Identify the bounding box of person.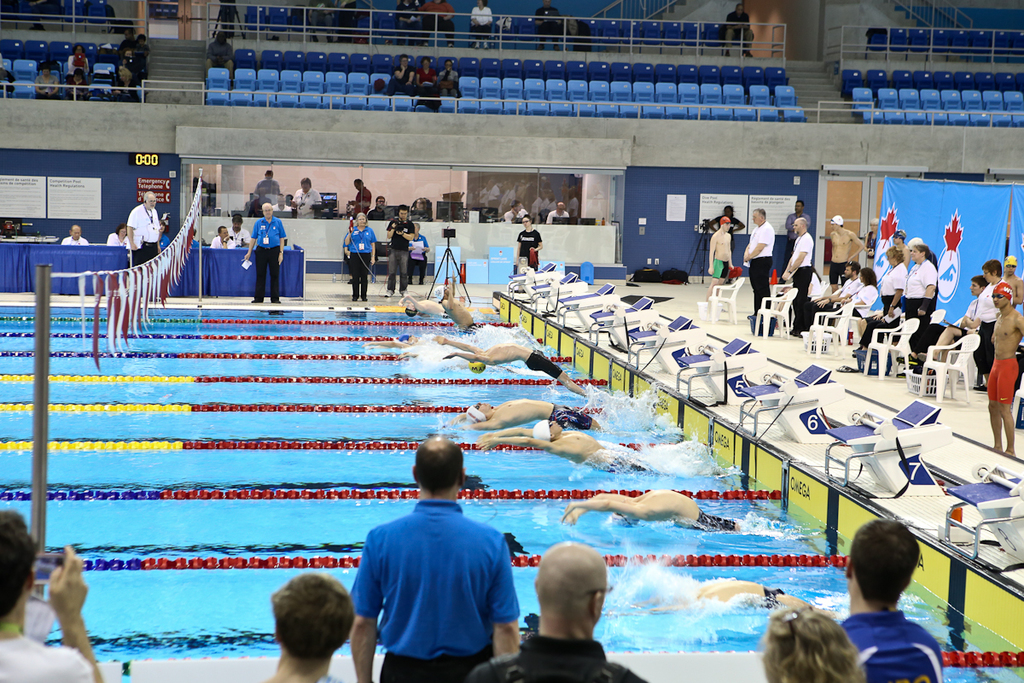
bbox=[423, 334, 582, 402].
